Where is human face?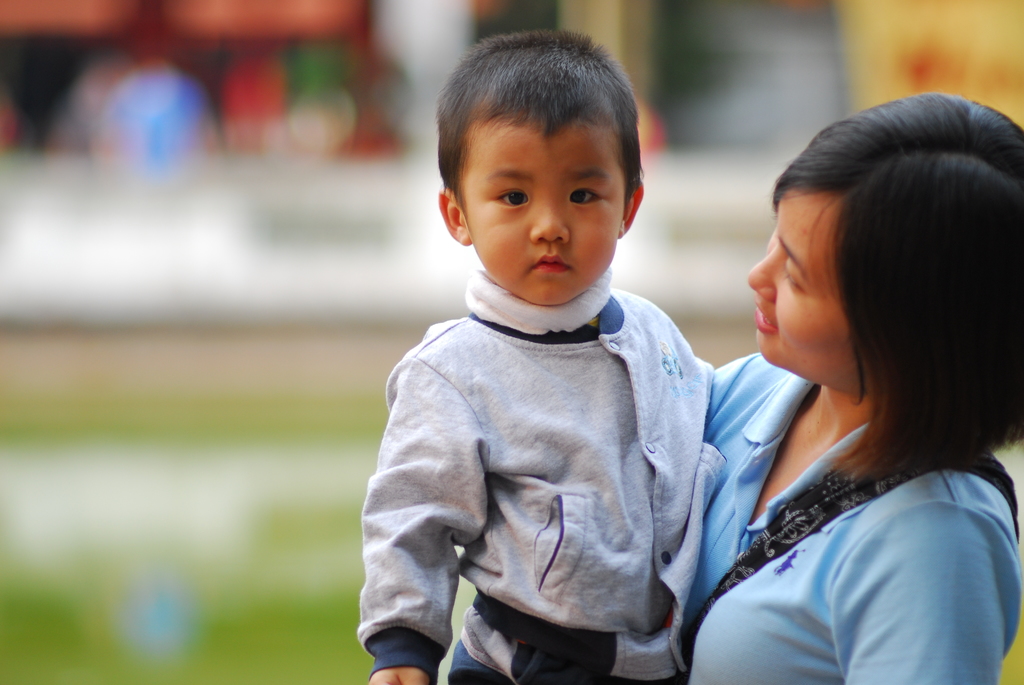
rect(744, 202, 877, 391).
